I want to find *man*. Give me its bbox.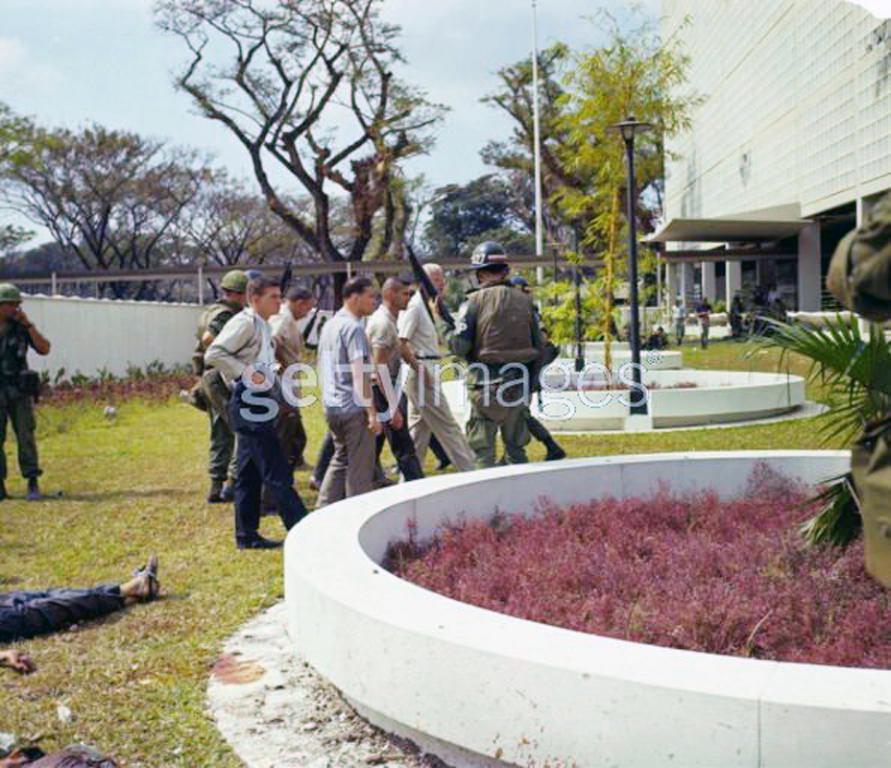
[x1=0, y1=282, x2=53, y2=497].
